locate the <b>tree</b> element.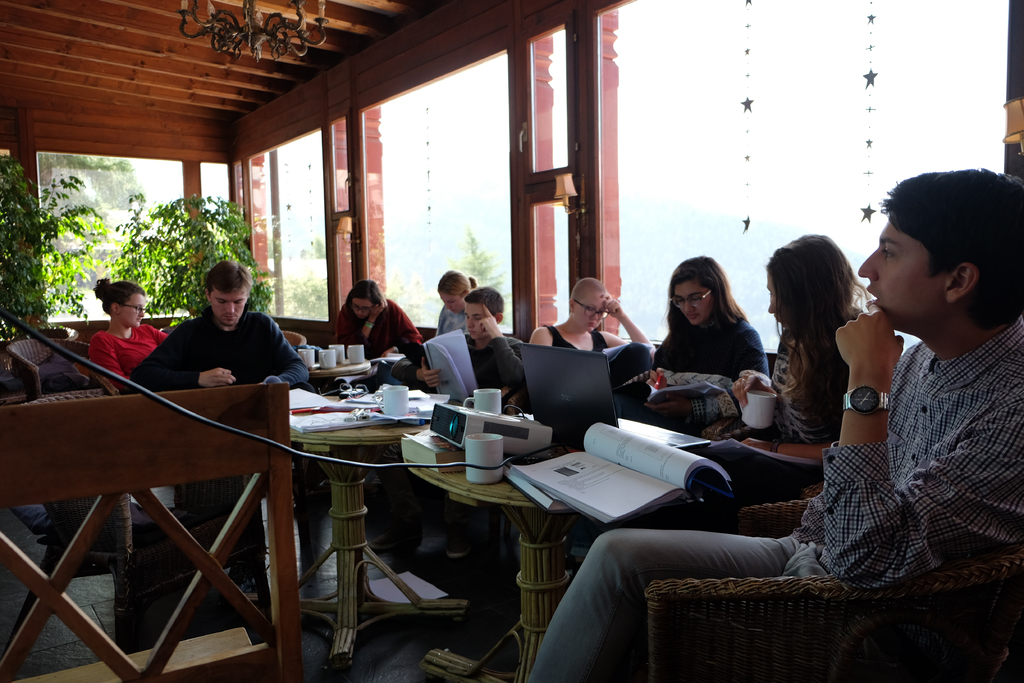
Element bbox: <box>278,272,331,318</box>.
